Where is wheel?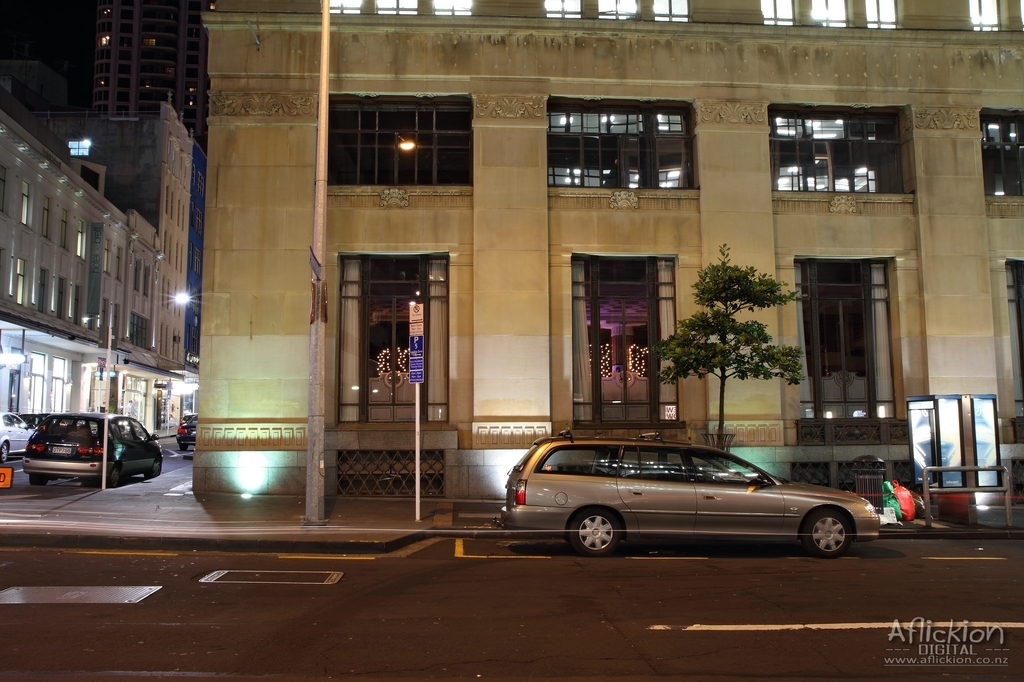
box(0, 443, 7, 462).
